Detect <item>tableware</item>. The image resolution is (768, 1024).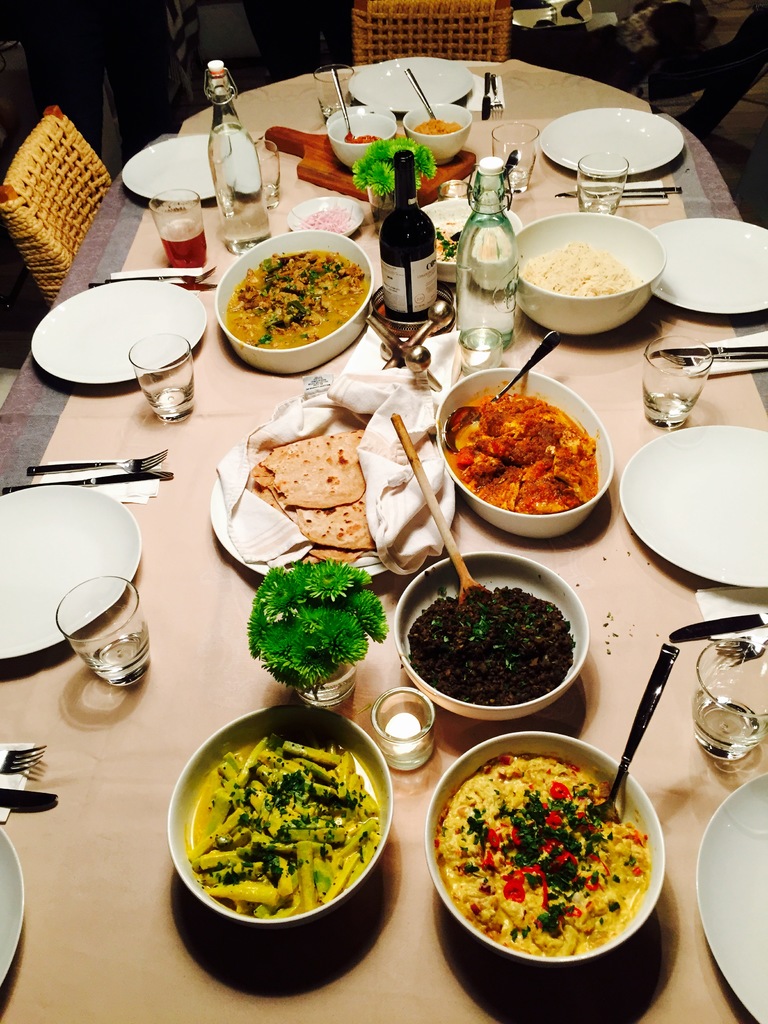
bbox(53, 575, 153, 691).
